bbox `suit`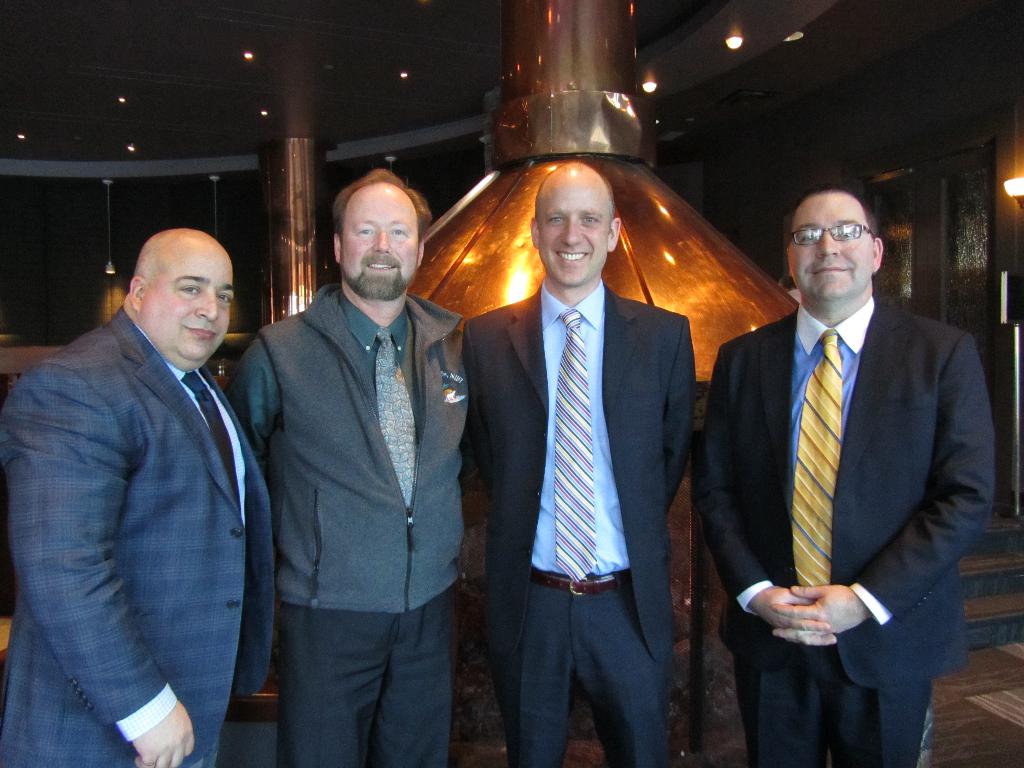
rect(470, 134, 709, 767)
